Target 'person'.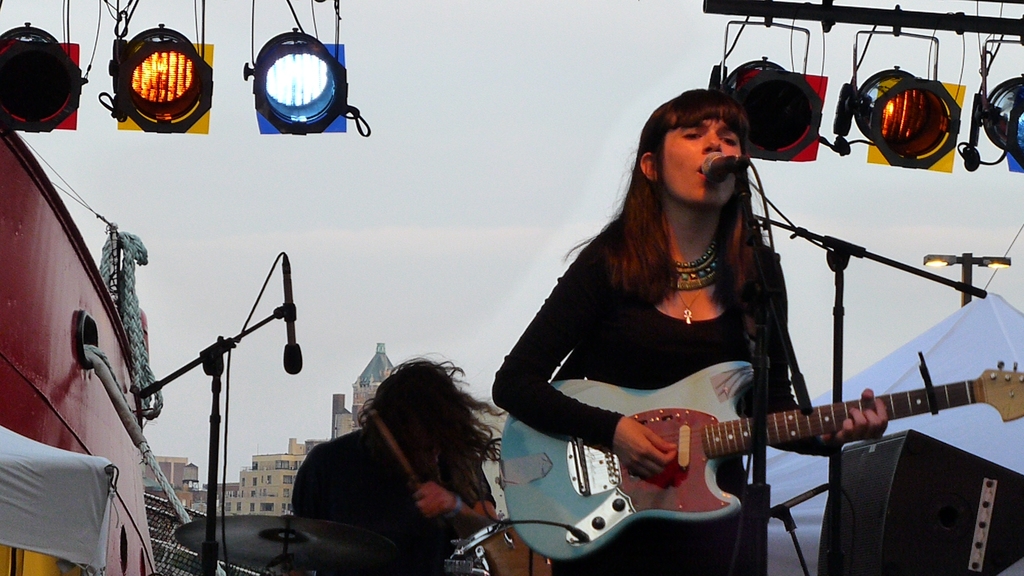
Target region: left=519, top=100, right=907, bottom=559.
